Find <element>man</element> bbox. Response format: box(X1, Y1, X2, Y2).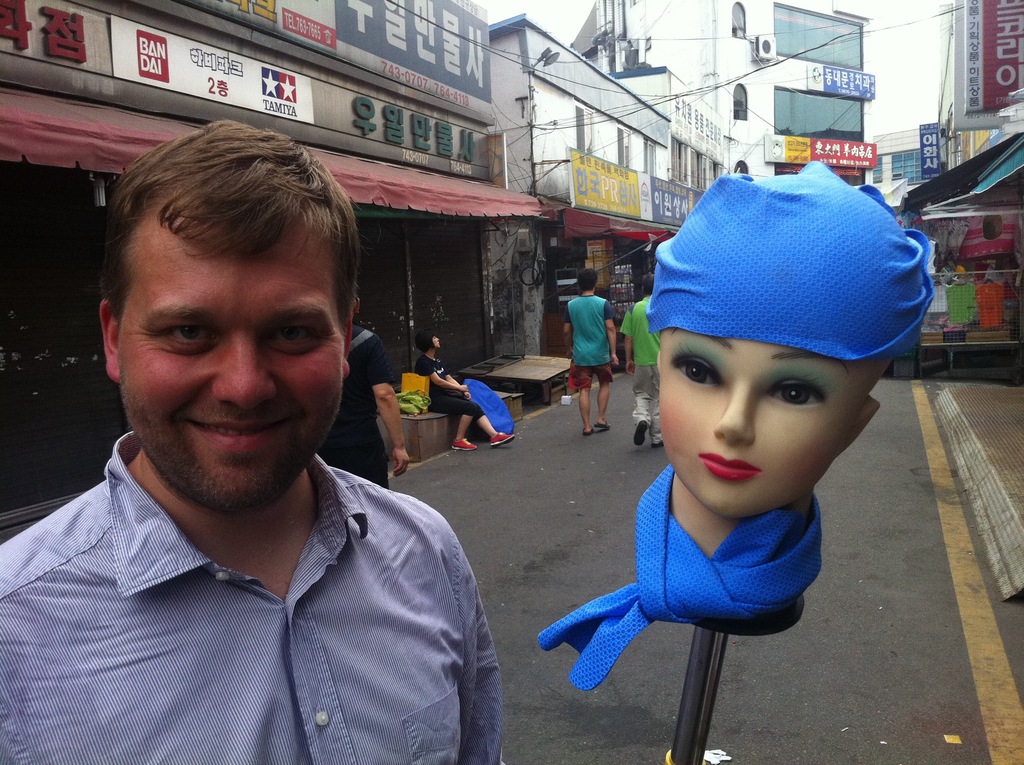
box(562, 266, 619, 437).
